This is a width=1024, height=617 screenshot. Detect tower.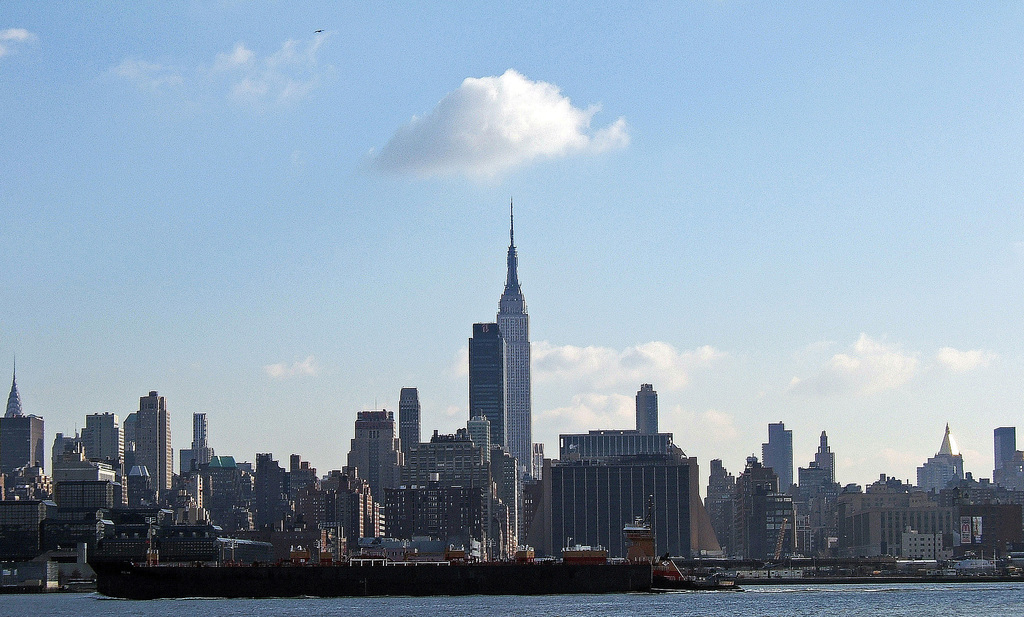
<bbox>797, 423, 841, 555</bbox>.
